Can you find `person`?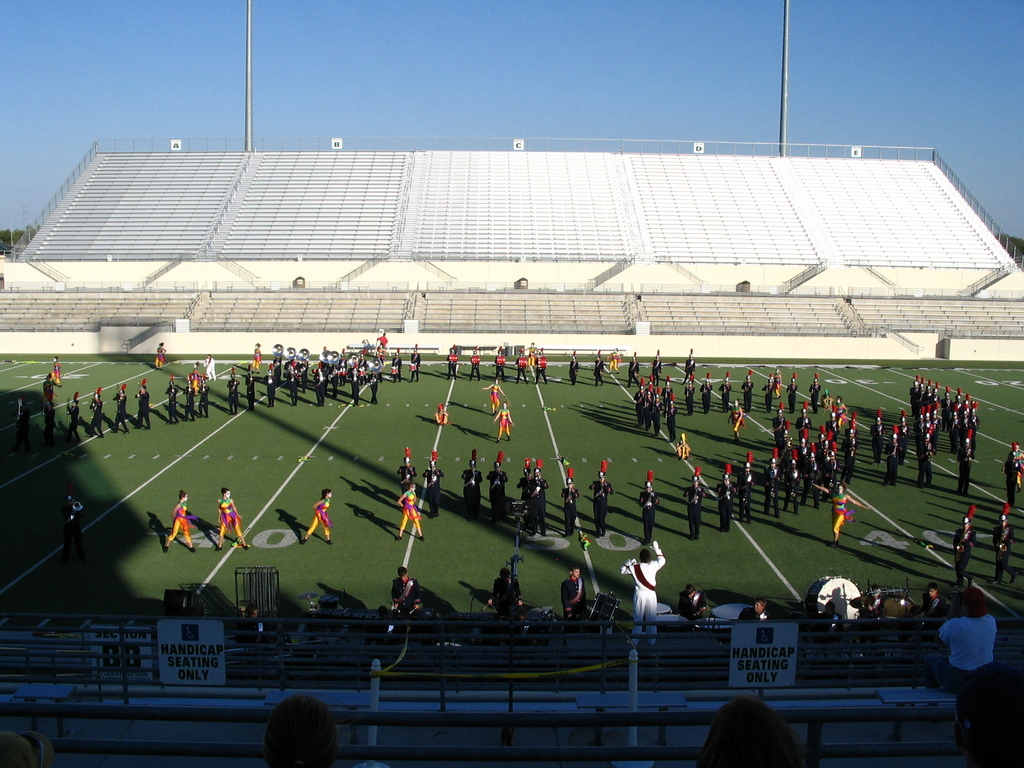
Yes, bounding box: bbox=[272, 355, 280, 382].
